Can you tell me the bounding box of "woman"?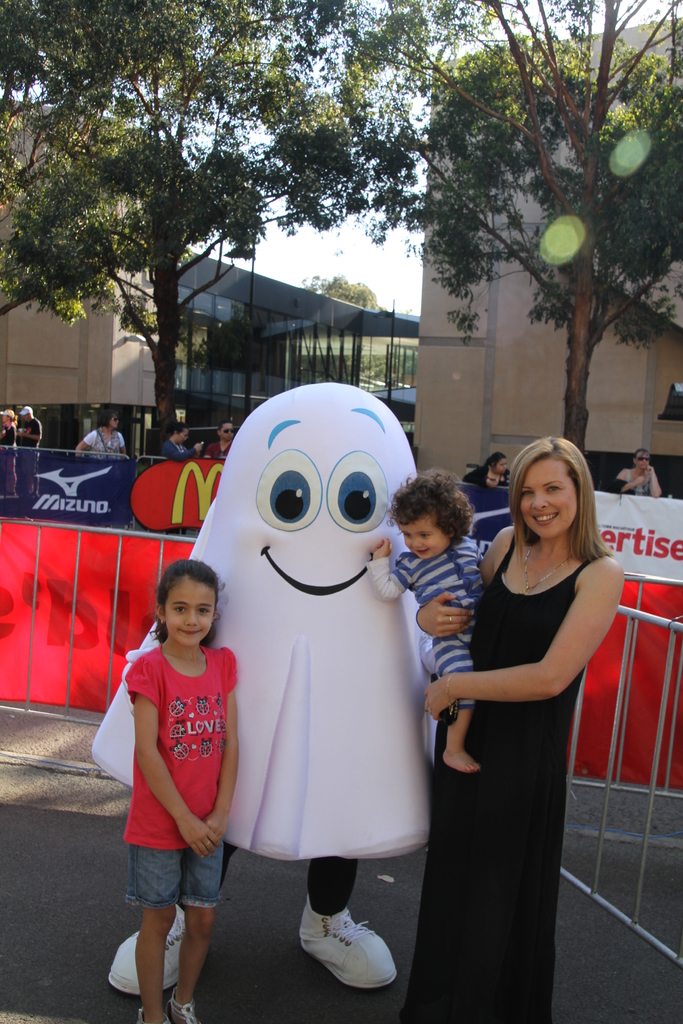
[left=458, top=451, right=516, bottom=488].
